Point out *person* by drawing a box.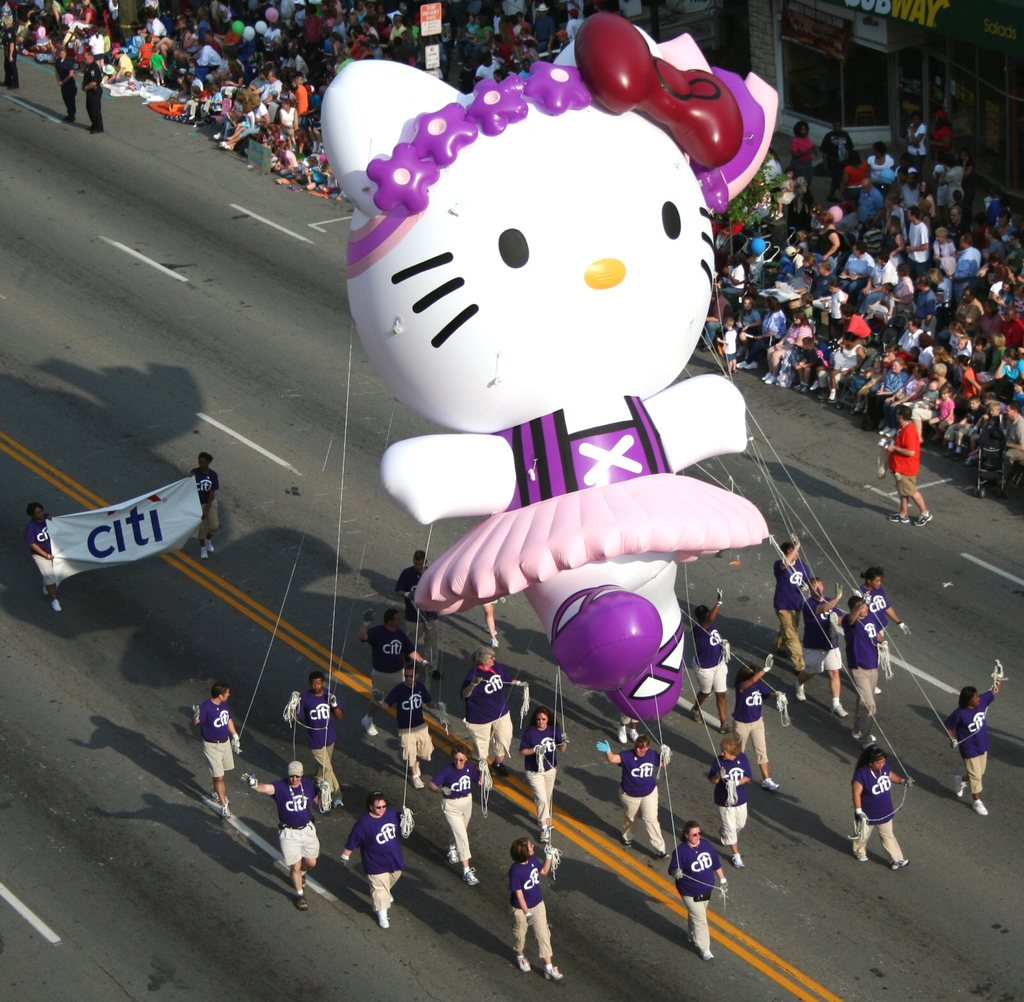
detection(775, 537, 814, 679).
